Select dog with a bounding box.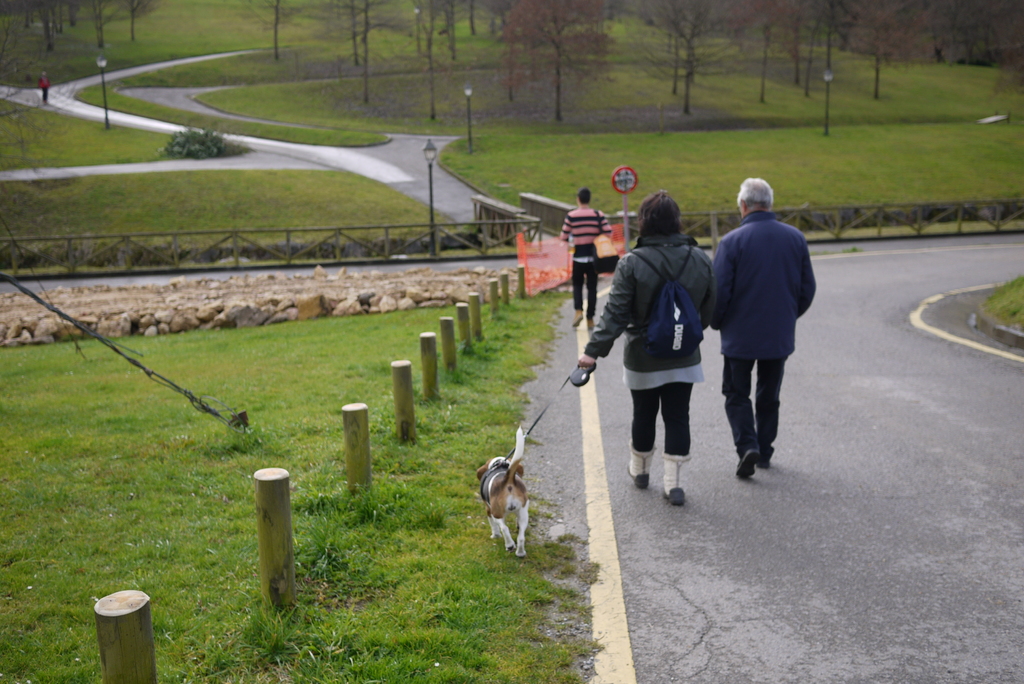
474, 425, 531, 558.
